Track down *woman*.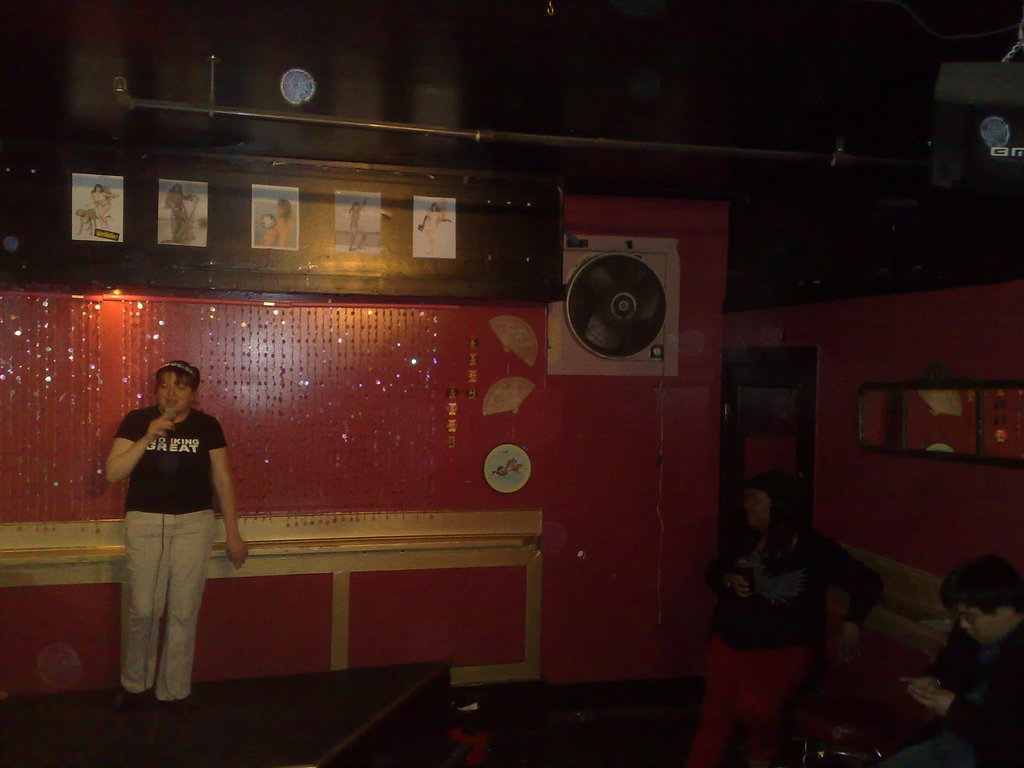
Tracked to <region>93, 351, 236, 707</region>.
